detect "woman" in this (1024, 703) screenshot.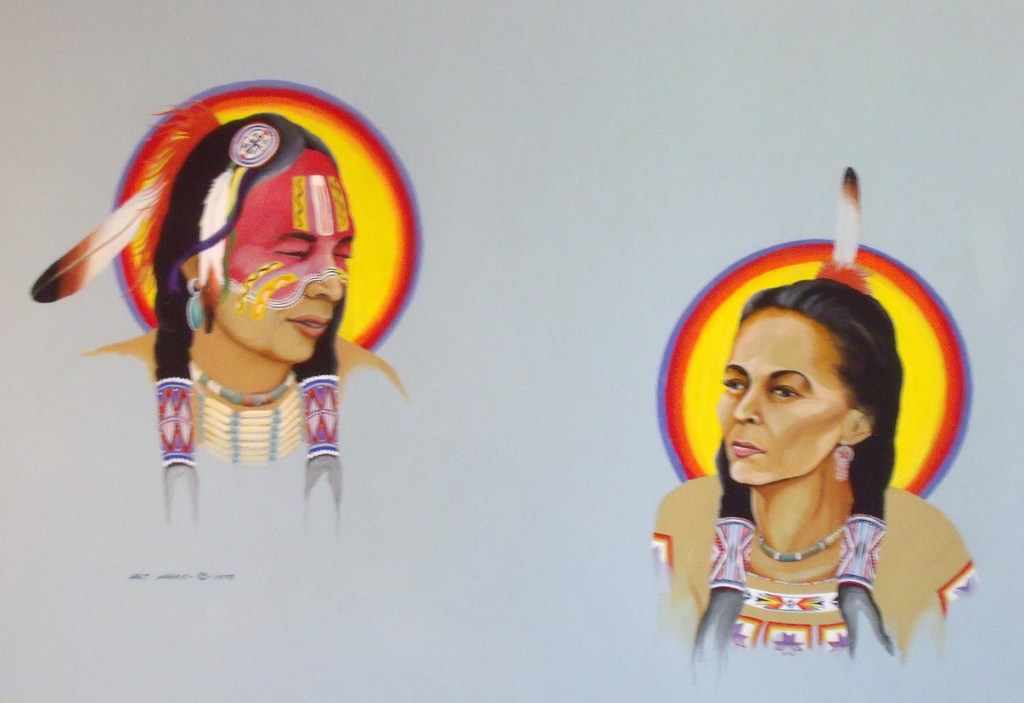
Detection: Rect(637, 206, 972, 665).
